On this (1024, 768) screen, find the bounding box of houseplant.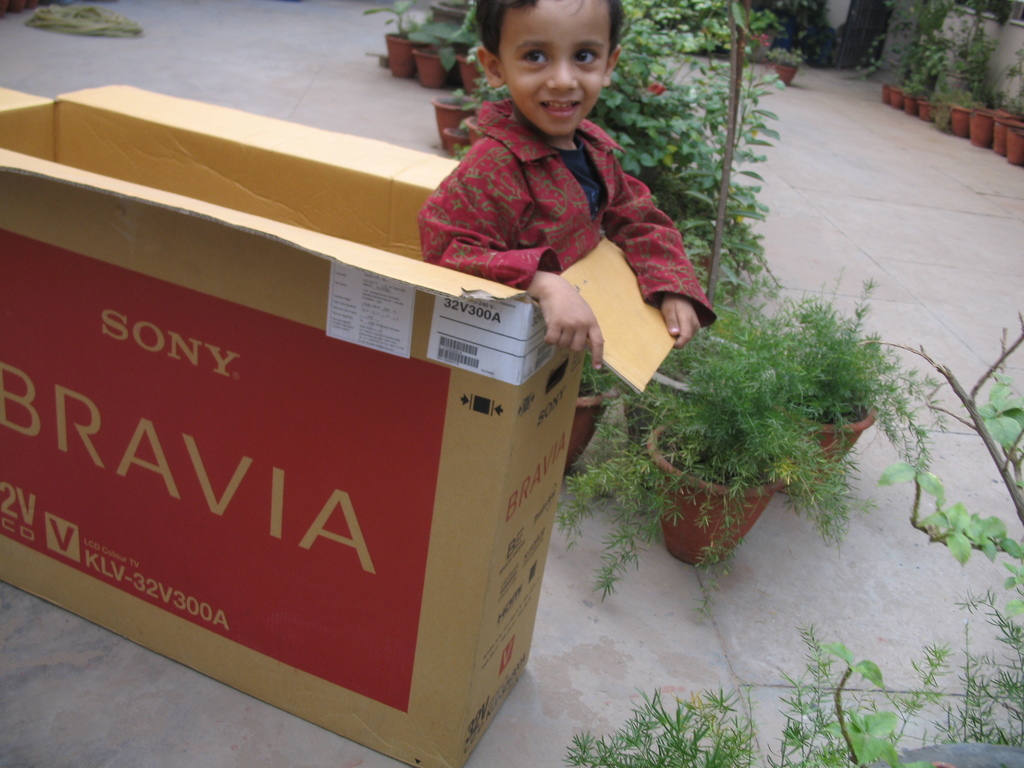
Bounding box: 411:8:460:87.
